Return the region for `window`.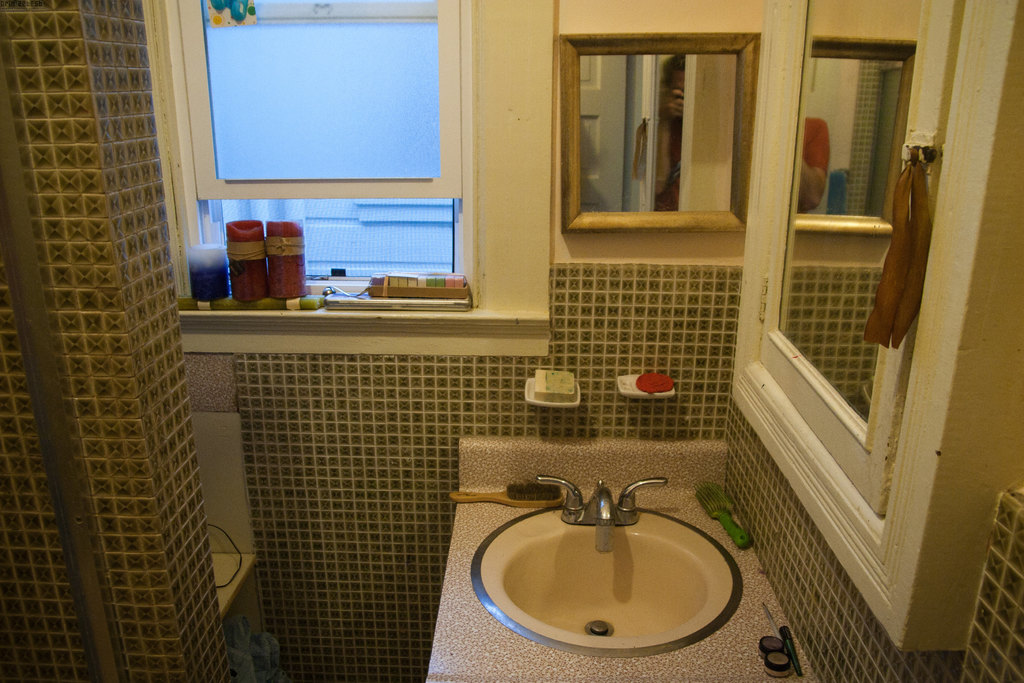
559:37:760:238.
